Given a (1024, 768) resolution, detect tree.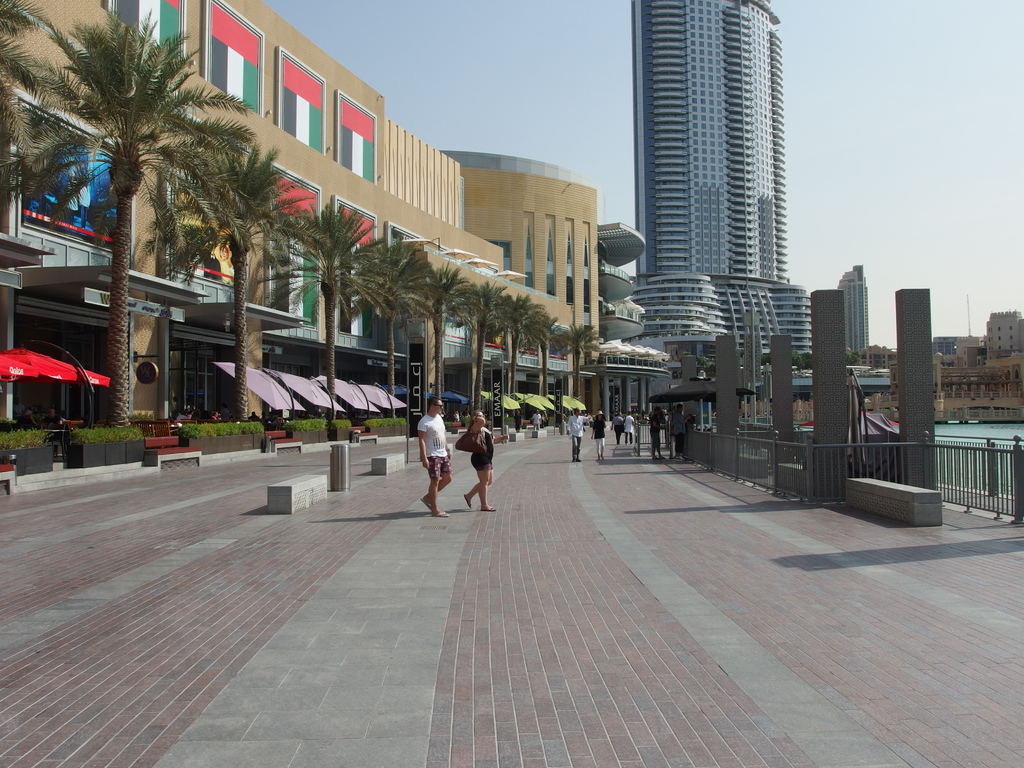
x1=419 y1=263 x2=603 y2=419.
